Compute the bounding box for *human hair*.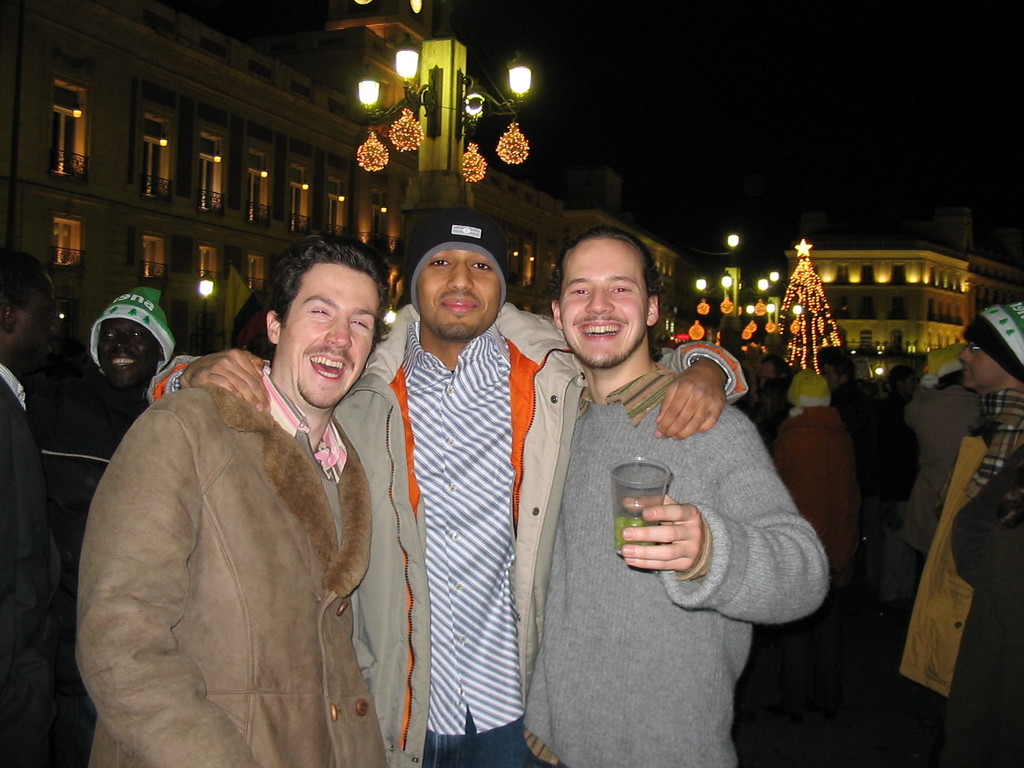
<region>759, 352, 788, 378</region>.
